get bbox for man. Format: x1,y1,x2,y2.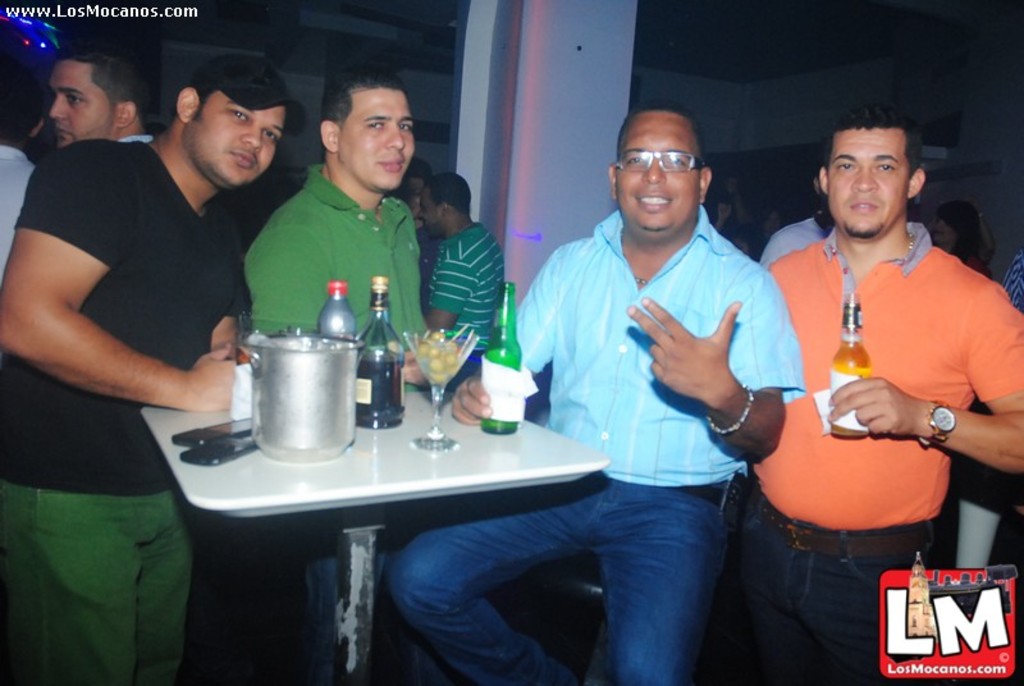
49,40,173,161.
